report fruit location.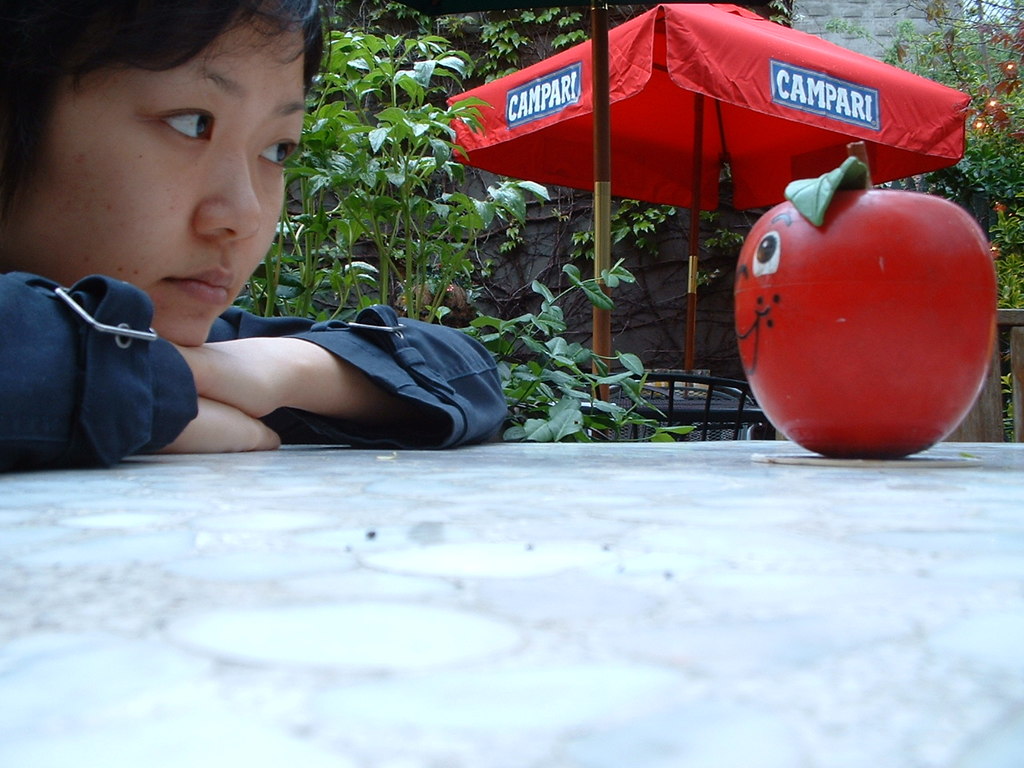
Report: rect(737, 160, 985, 442).
